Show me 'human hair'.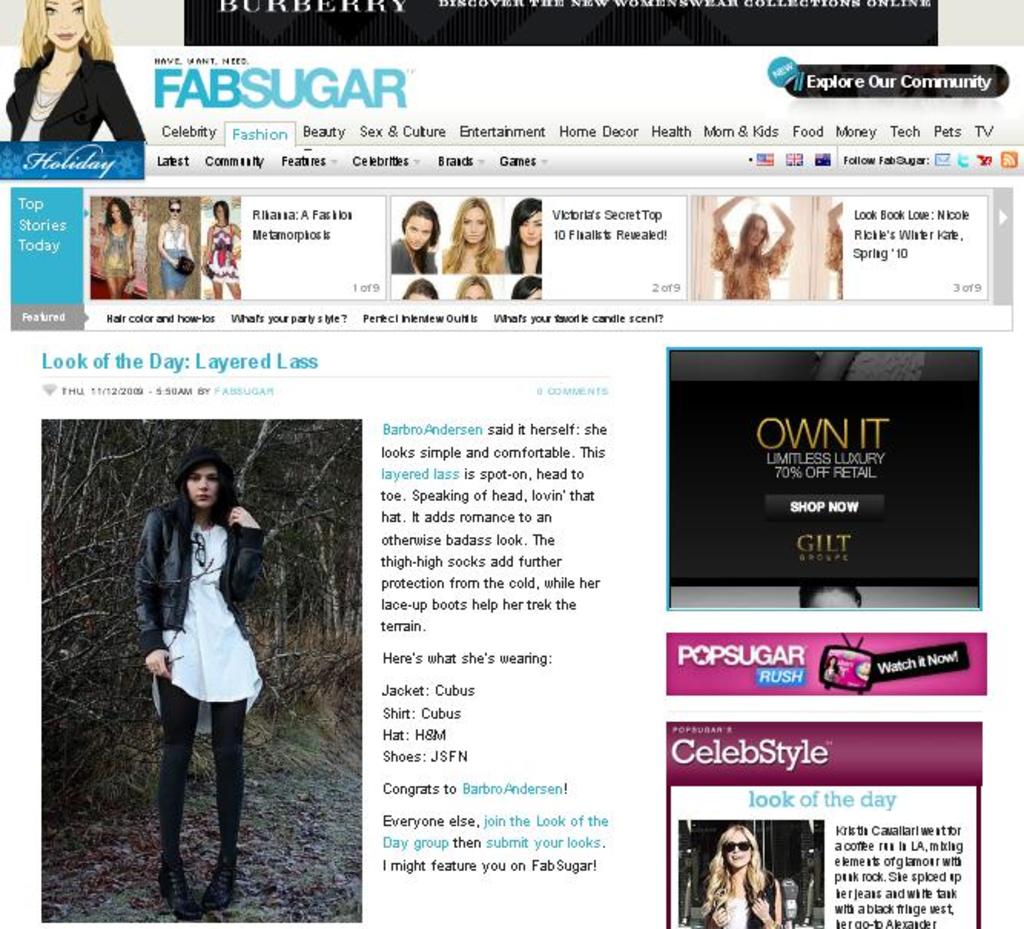
'human hair' is here: 735 213 768 261.
